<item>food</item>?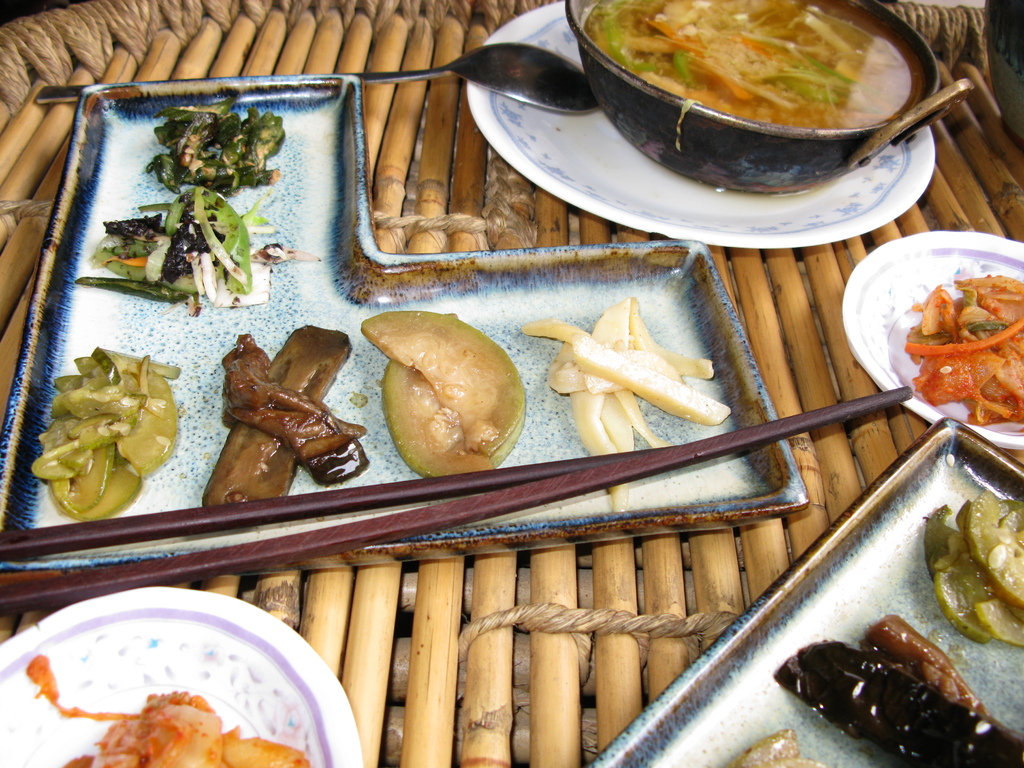
918/488/1023/646
